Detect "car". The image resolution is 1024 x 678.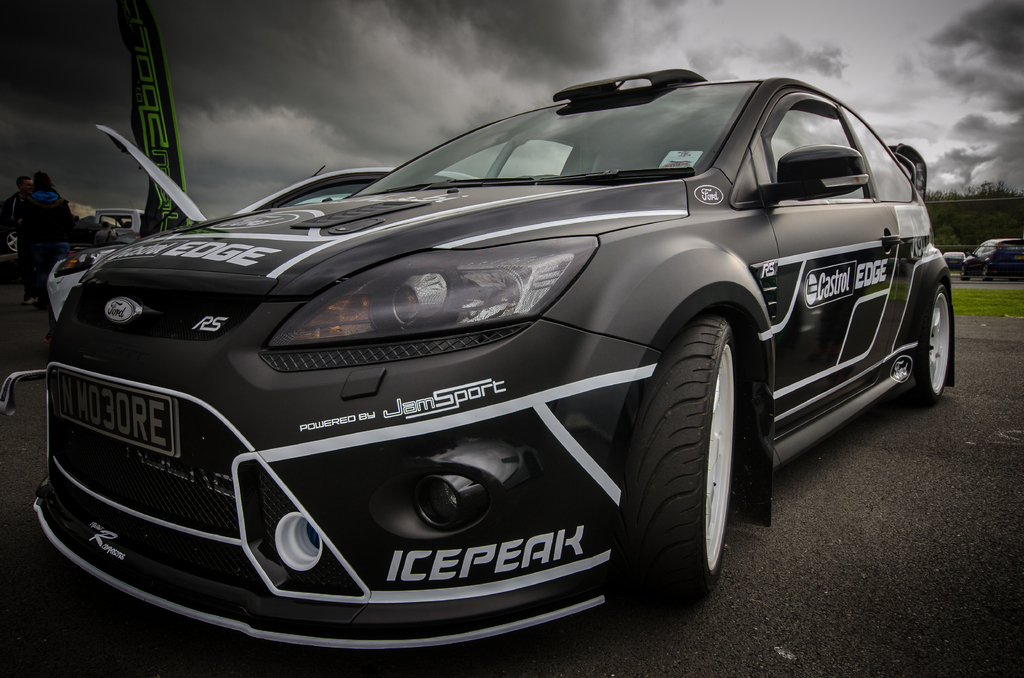
bbox(114, 232, 140, 244).
